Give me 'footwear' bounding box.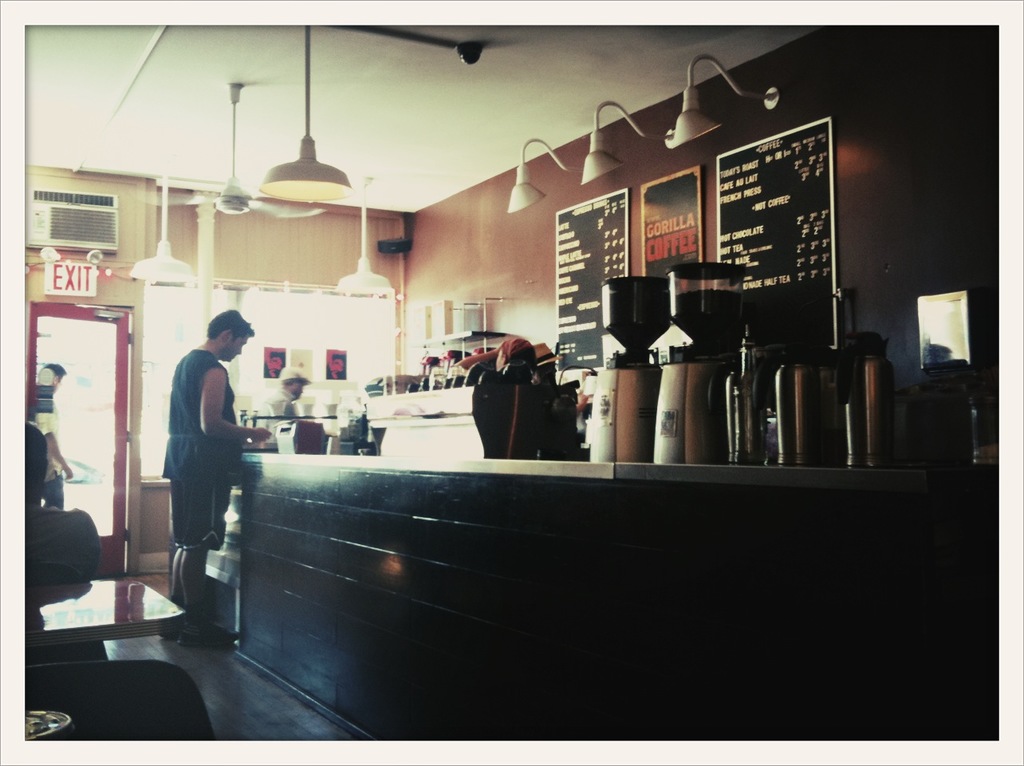
crop(171, 621, 247, 650).
